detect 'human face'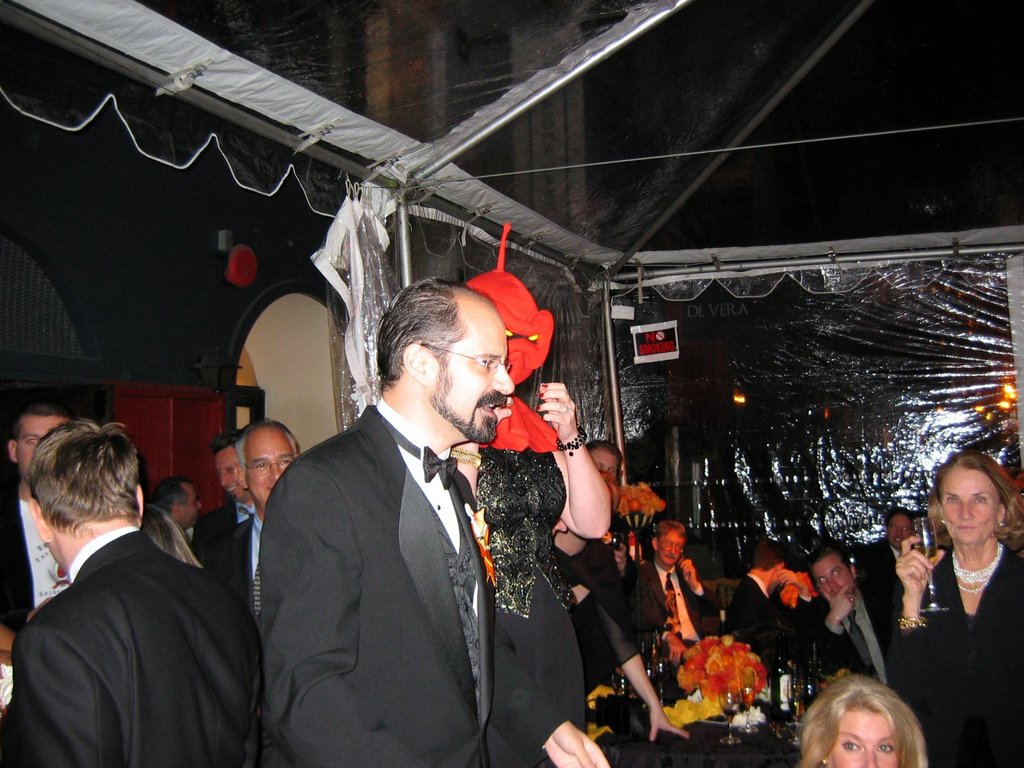
locate(173, 480, 202, 529)
